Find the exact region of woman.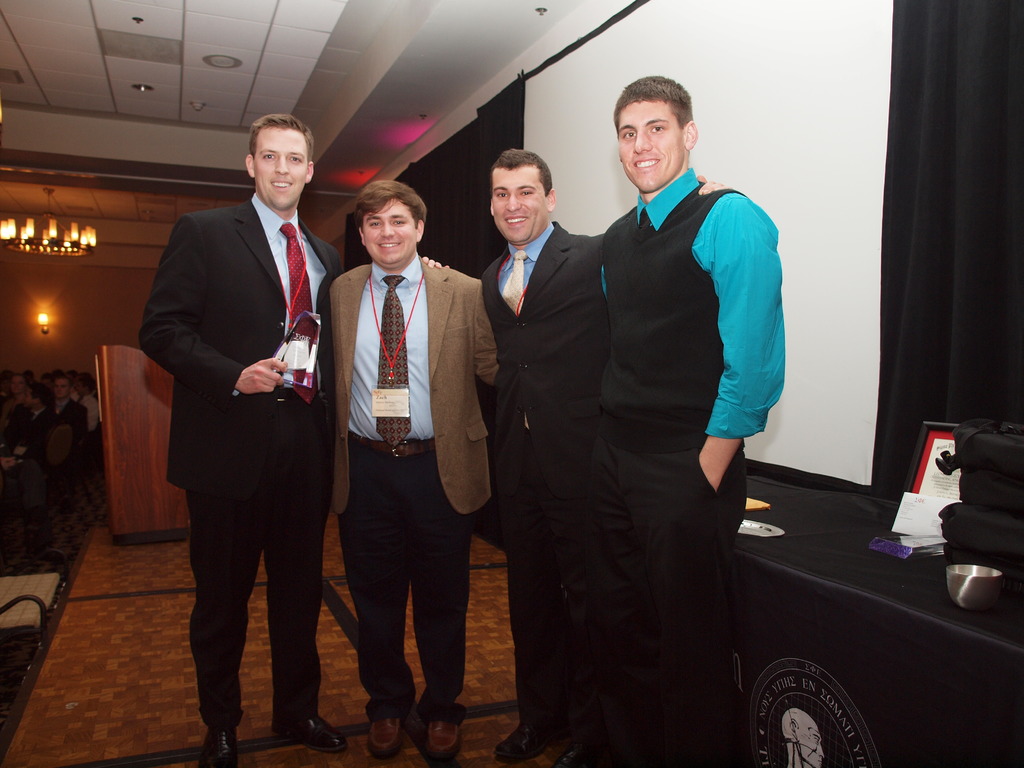
Exact region: 0 373 26 419.
